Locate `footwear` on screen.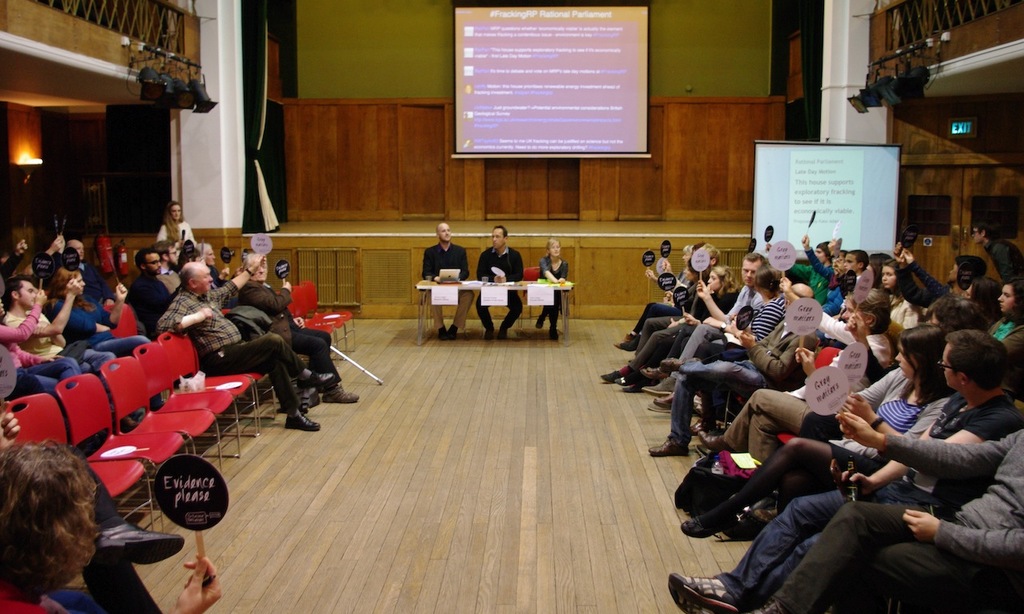
On screen at 623,333,636,342.
